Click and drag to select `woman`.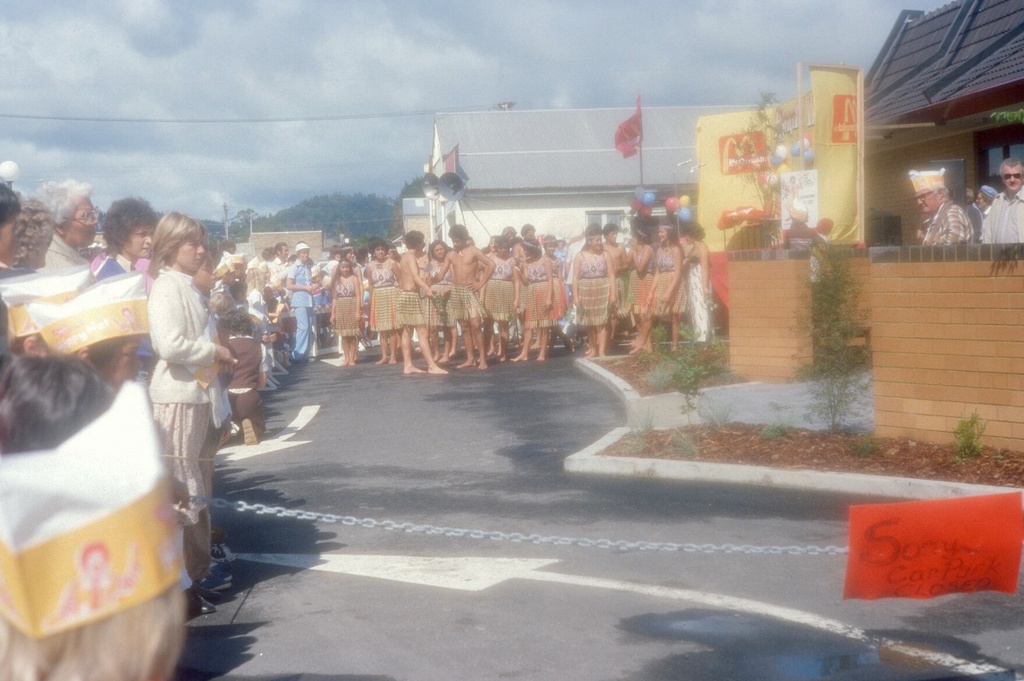
Selection: [331, 258, 366, 366].
